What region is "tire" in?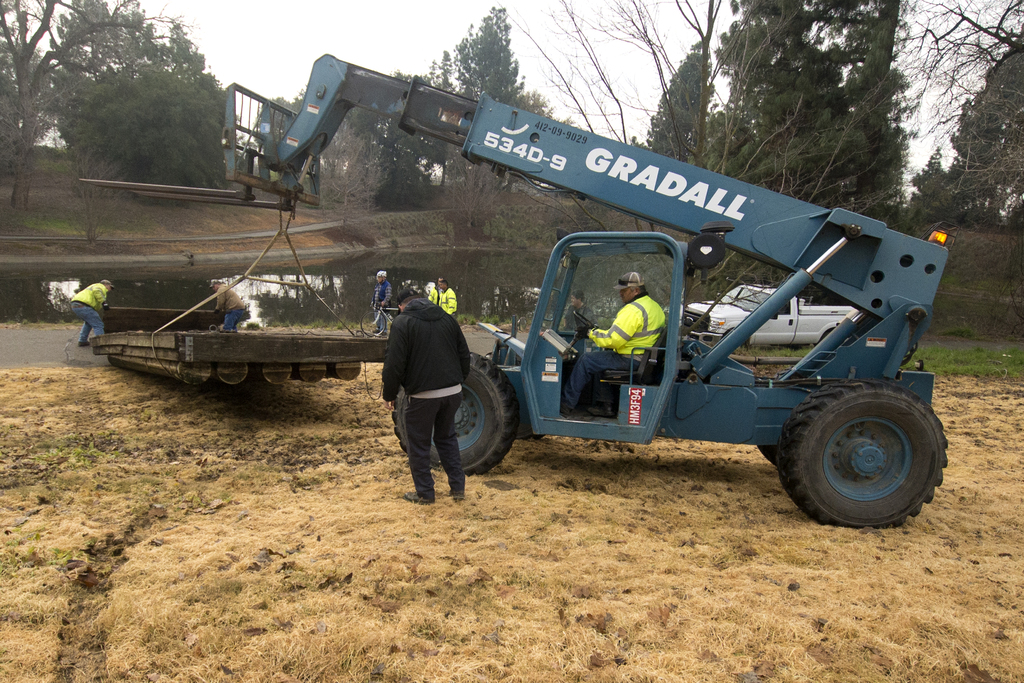
Rect(507, 375, 540, 439).
